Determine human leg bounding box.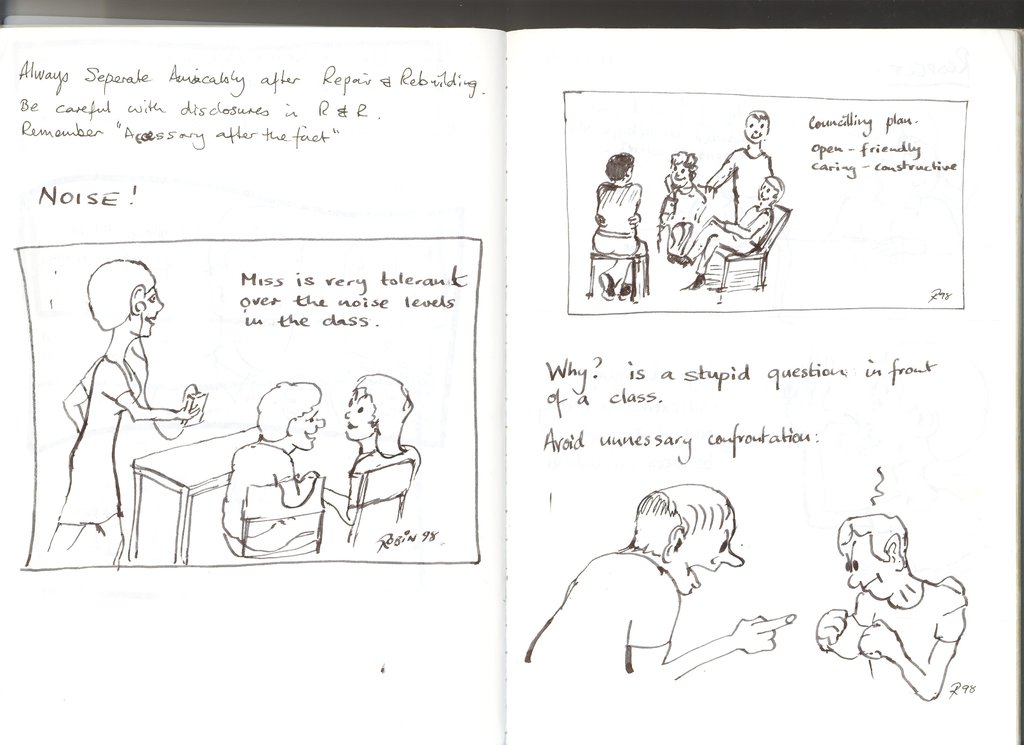
Determined: <bbox>669, 224, 755, 290</bbox>.
